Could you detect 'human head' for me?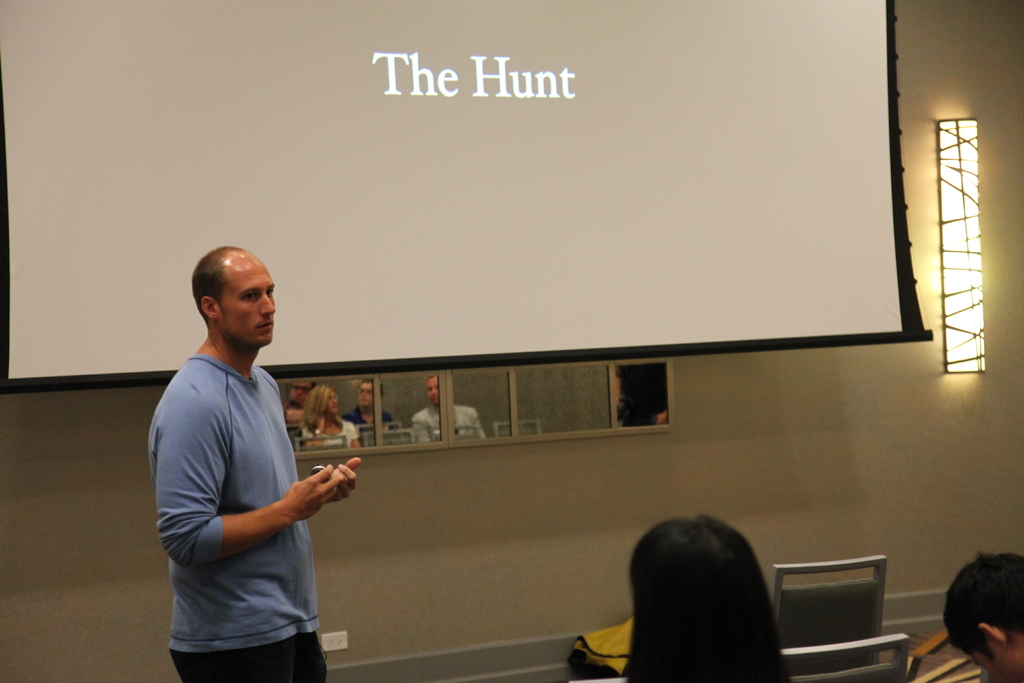
Detection result: 422 378 440 412.
